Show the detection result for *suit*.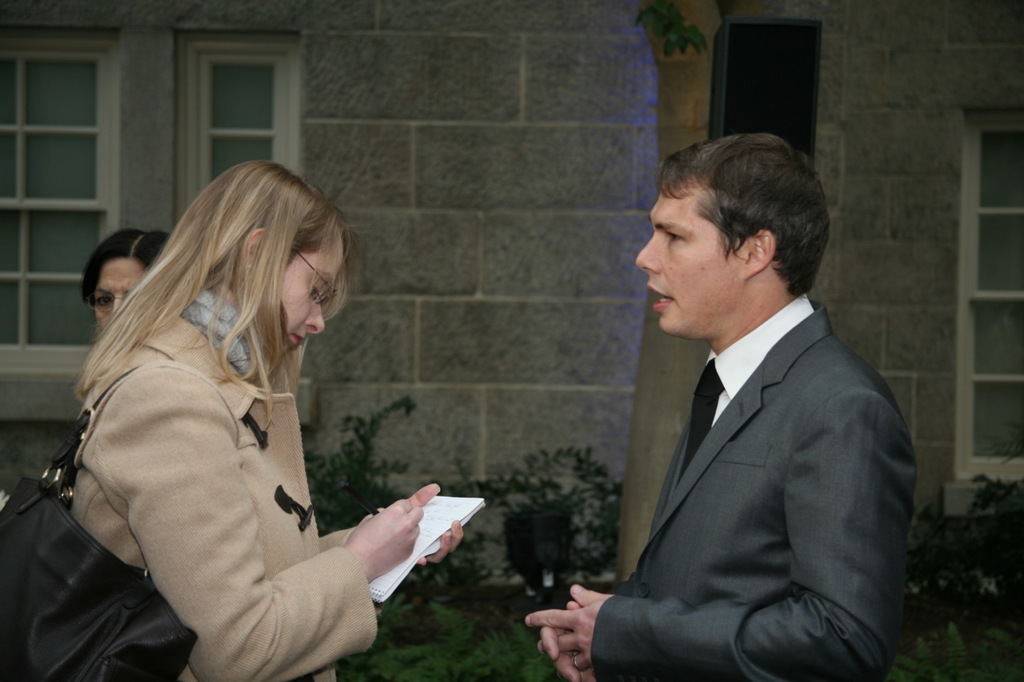
bbox(574, 186, 926, 677).
